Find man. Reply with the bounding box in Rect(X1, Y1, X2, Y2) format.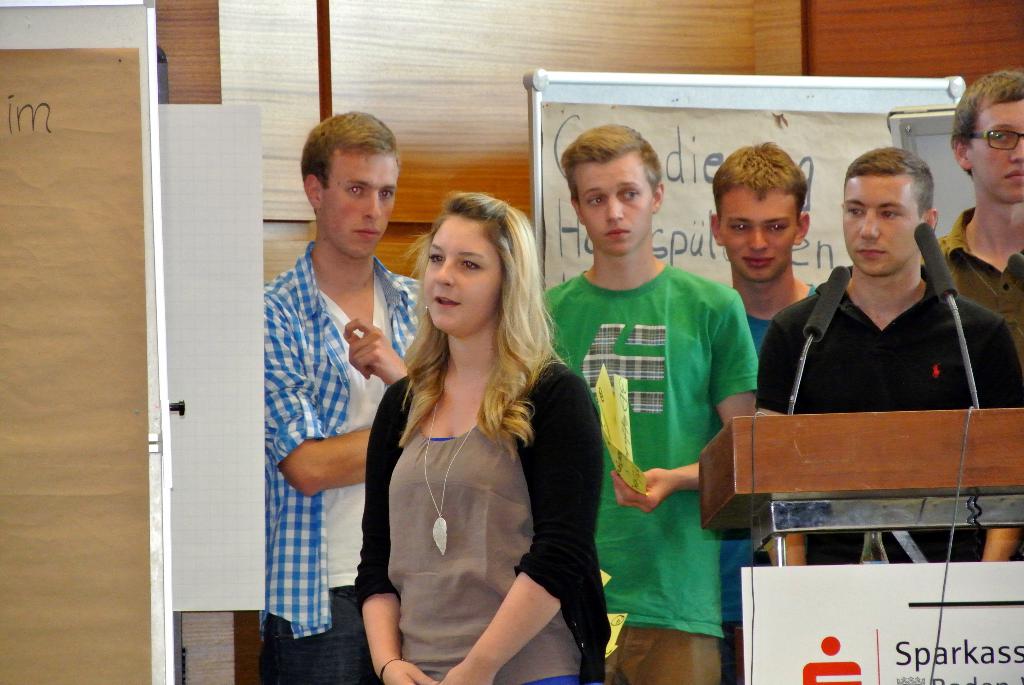
Rect(756, 142, 1023, 564).
